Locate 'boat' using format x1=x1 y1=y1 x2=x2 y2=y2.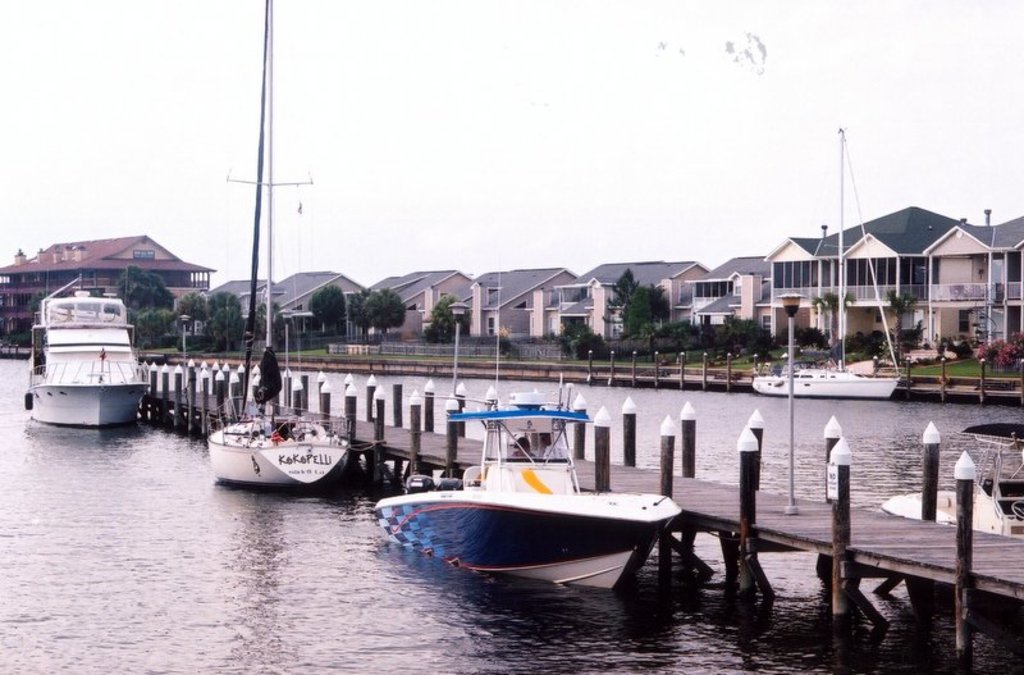
x1=886 y1=411 x2=1023 y2=542.
